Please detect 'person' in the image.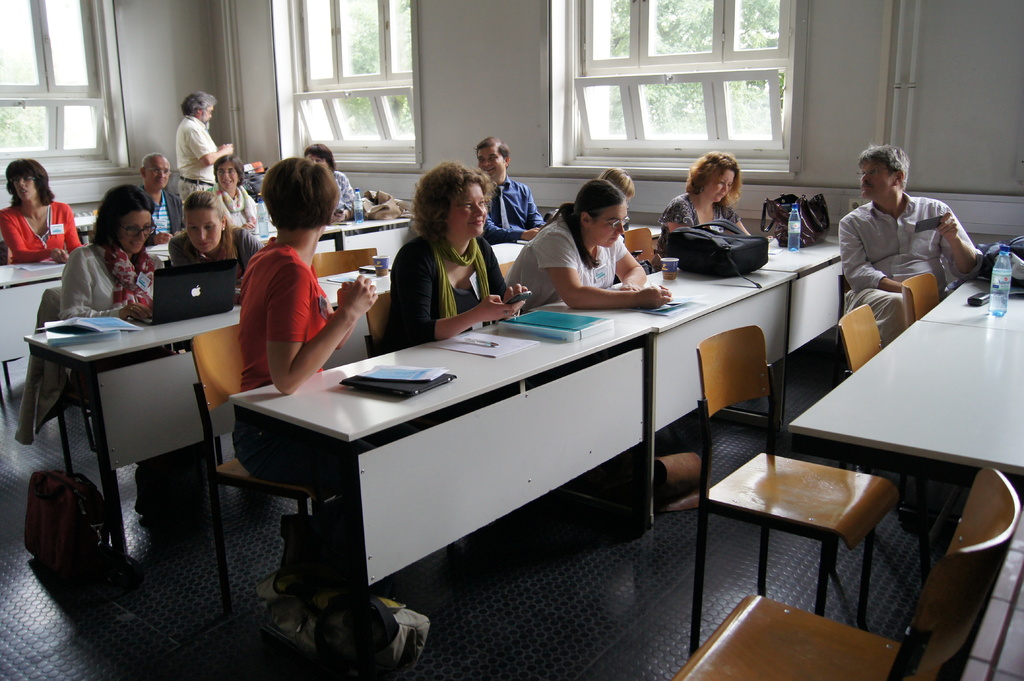
rect(389, 162, 532, 334).
